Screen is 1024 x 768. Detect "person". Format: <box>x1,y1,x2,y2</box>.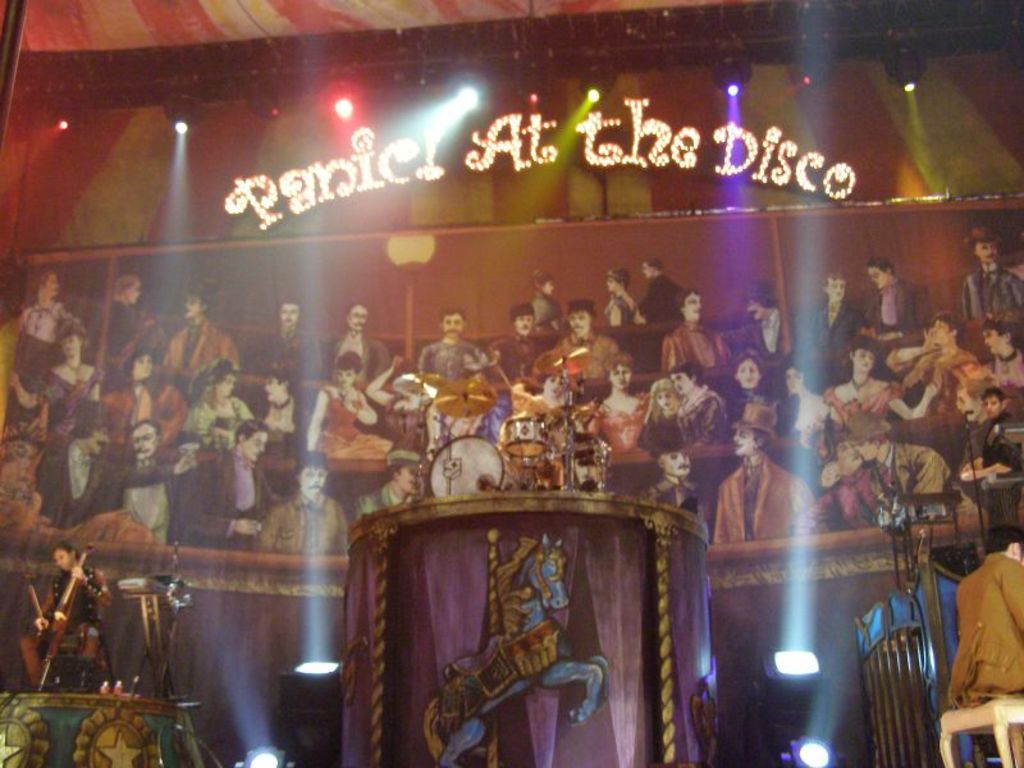
<box>87,268,160,381</box>.
